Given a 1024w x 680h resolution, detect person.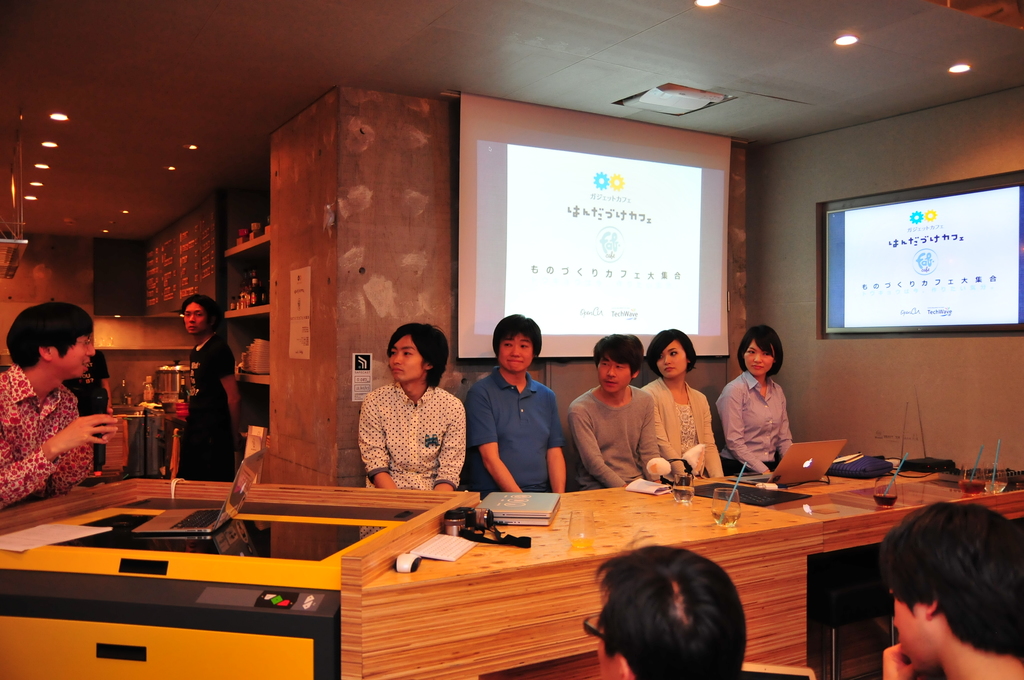
570, 332, 664, 506.
